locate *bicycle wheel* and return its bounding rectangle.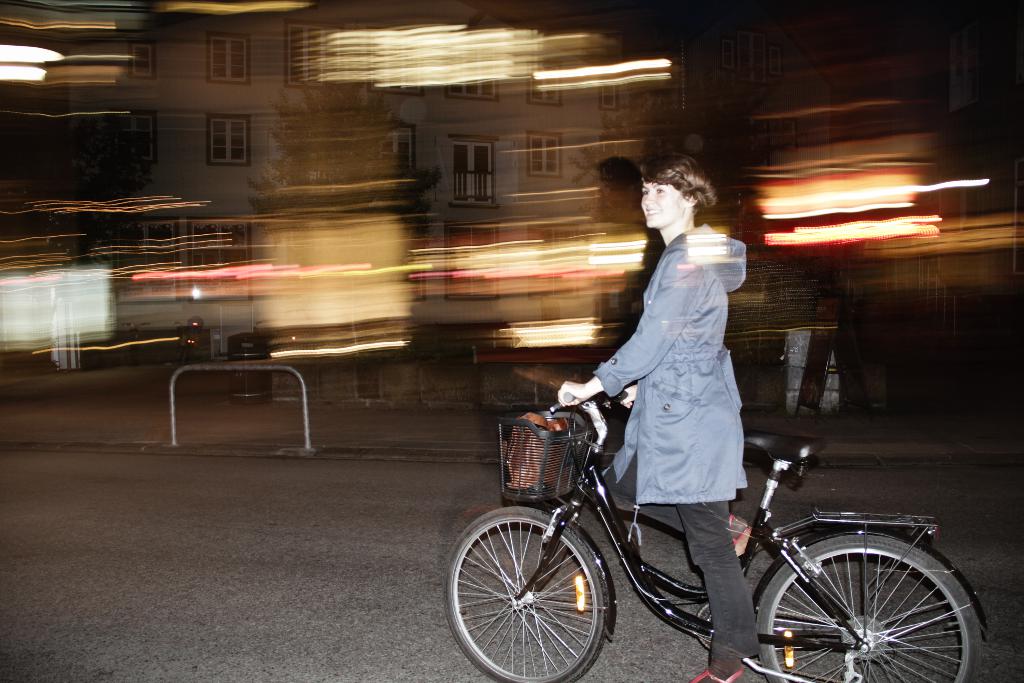
{"left": 755, "top": 533, "right": 983, "bottom": 682}.
